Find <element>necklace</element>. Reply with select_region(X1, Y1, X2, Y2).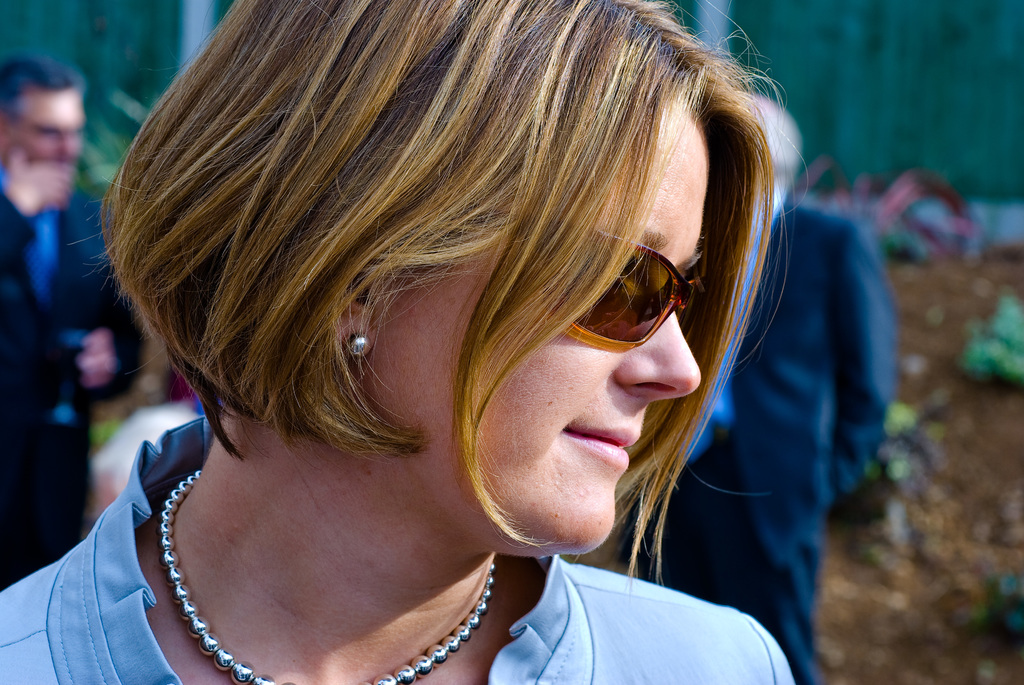
select_region(145, 436, 498, 675).
